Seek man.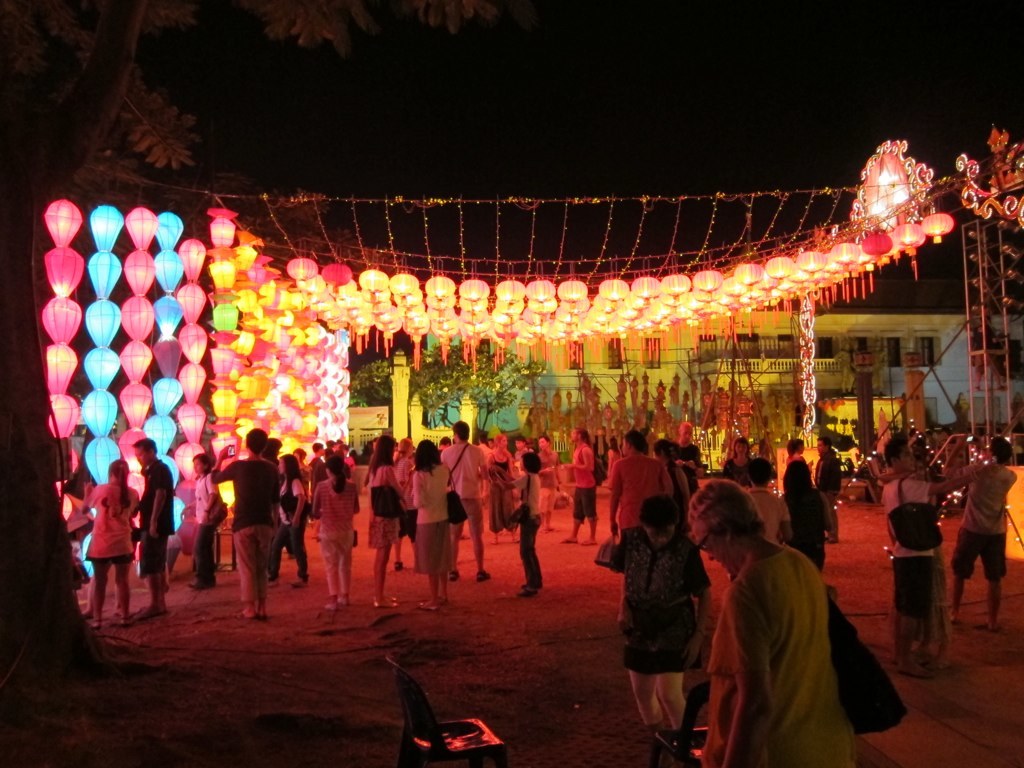
<bbox>676, 479, 852, 761</bbox>.
